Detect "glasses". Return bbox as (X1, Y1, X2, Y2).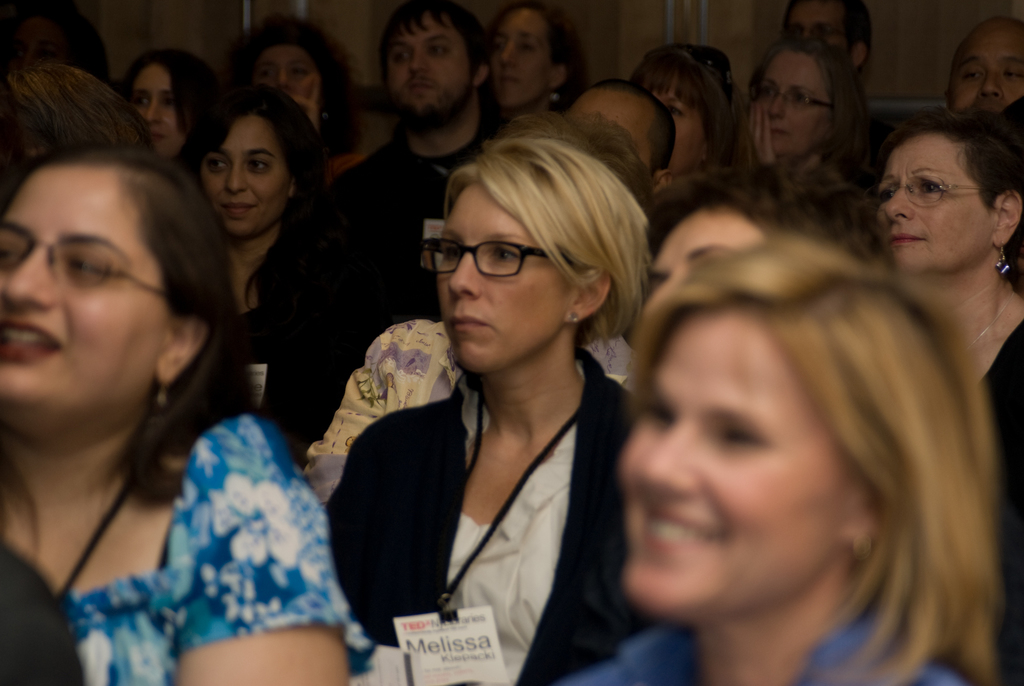
(748, 81, 829, 113).
